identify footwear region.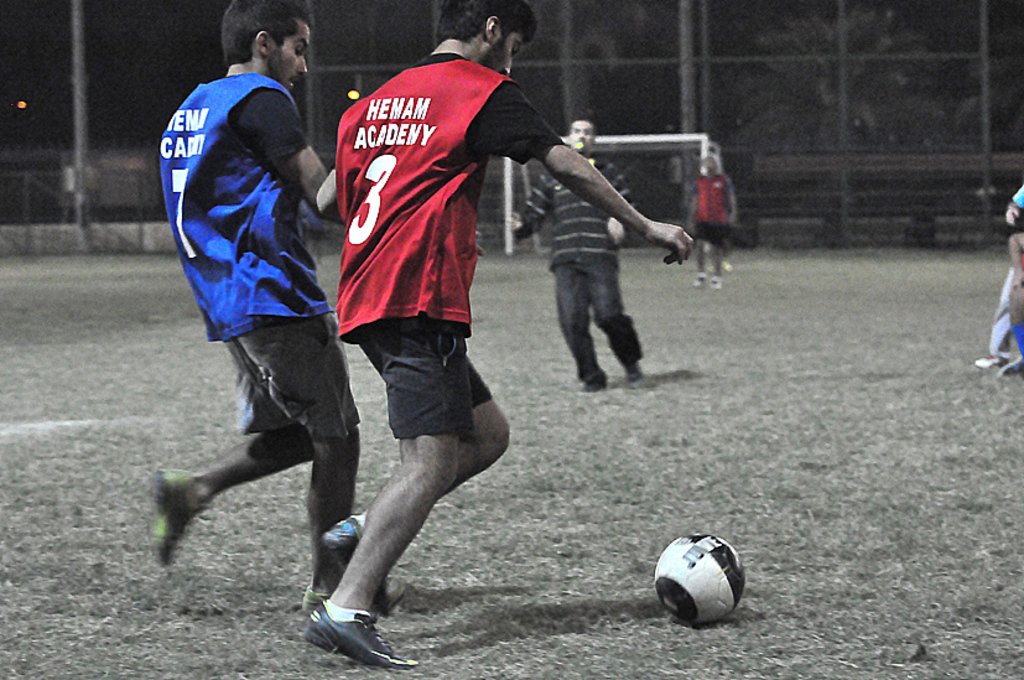
Region: x1=997, y1=353, x2=1023, y2=375.
